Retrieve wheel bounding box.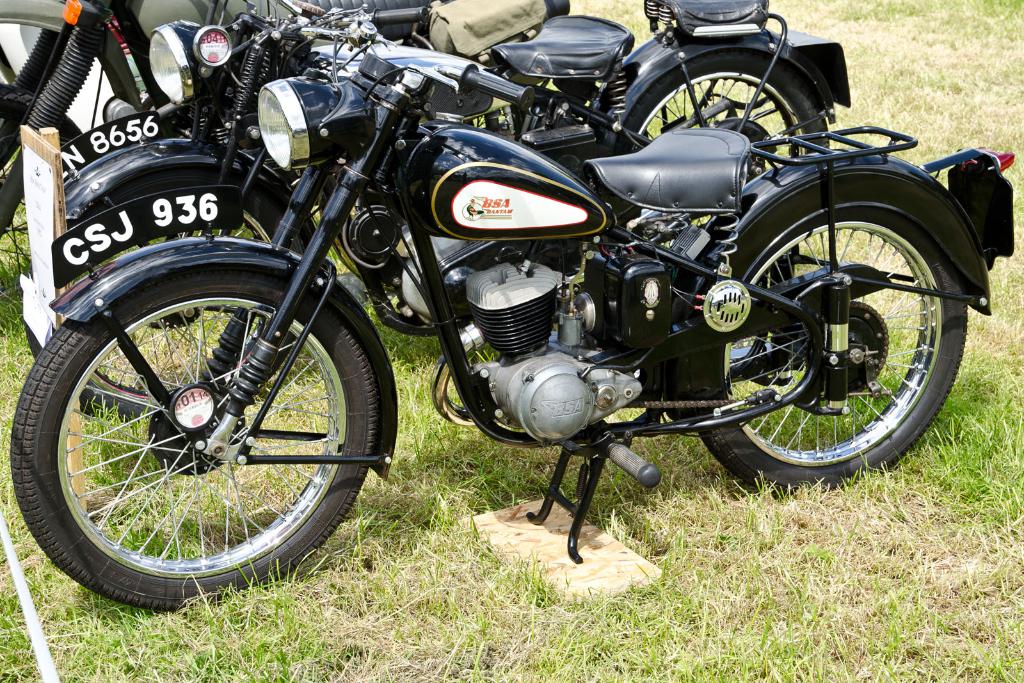
Bounding box: <box>620,42,831,251</box>.
